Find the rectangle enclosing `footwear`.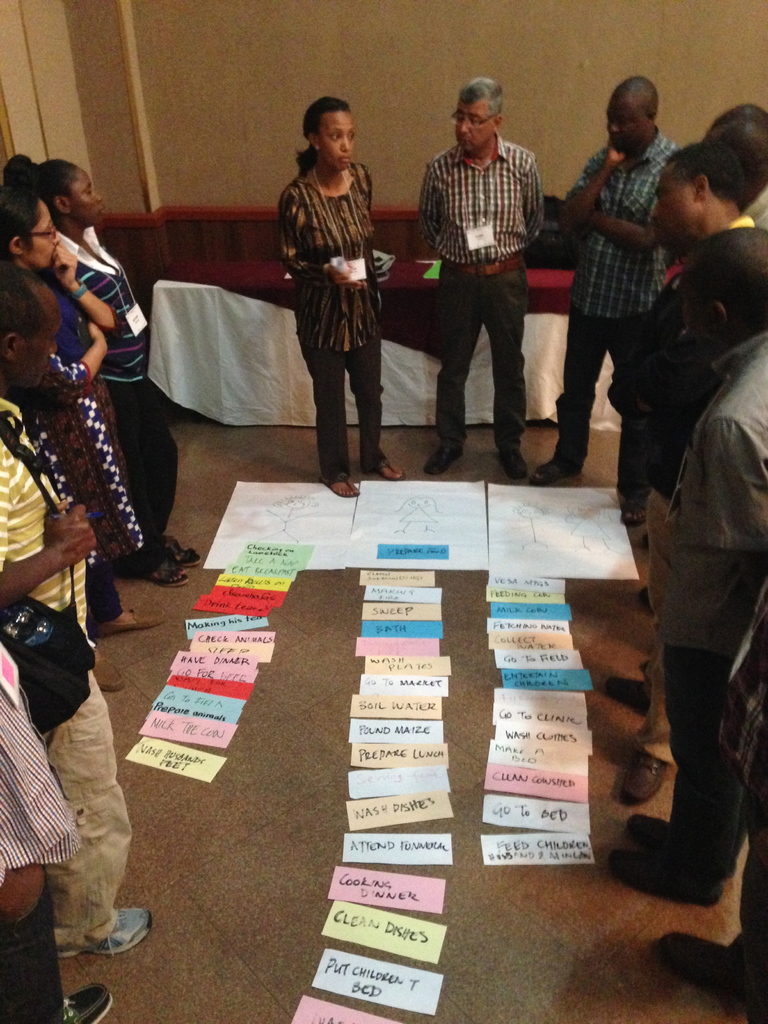
(316, 470, 362, 497).
